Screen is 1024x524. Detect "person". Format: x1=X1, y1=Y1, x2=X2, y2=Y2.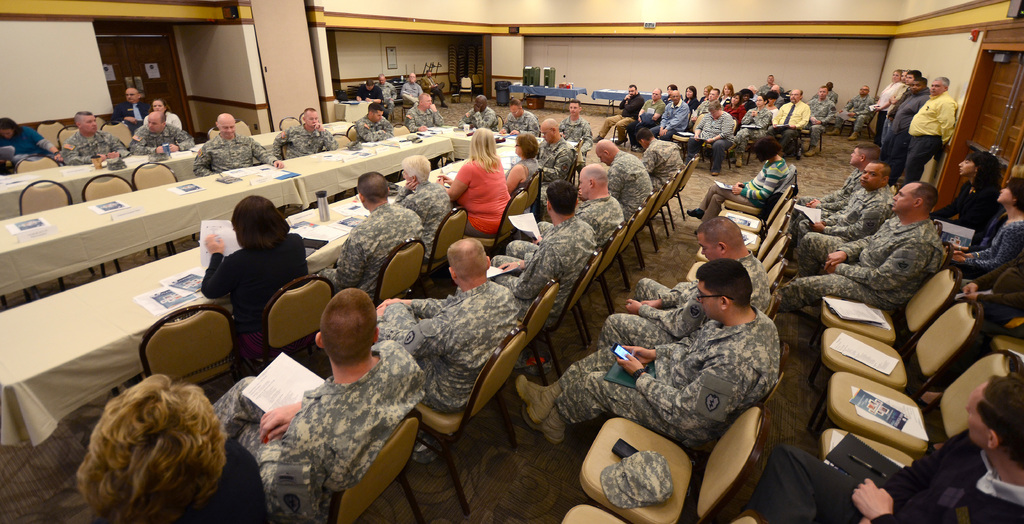
x1=54, y1=110, x2=127, y2=165.
